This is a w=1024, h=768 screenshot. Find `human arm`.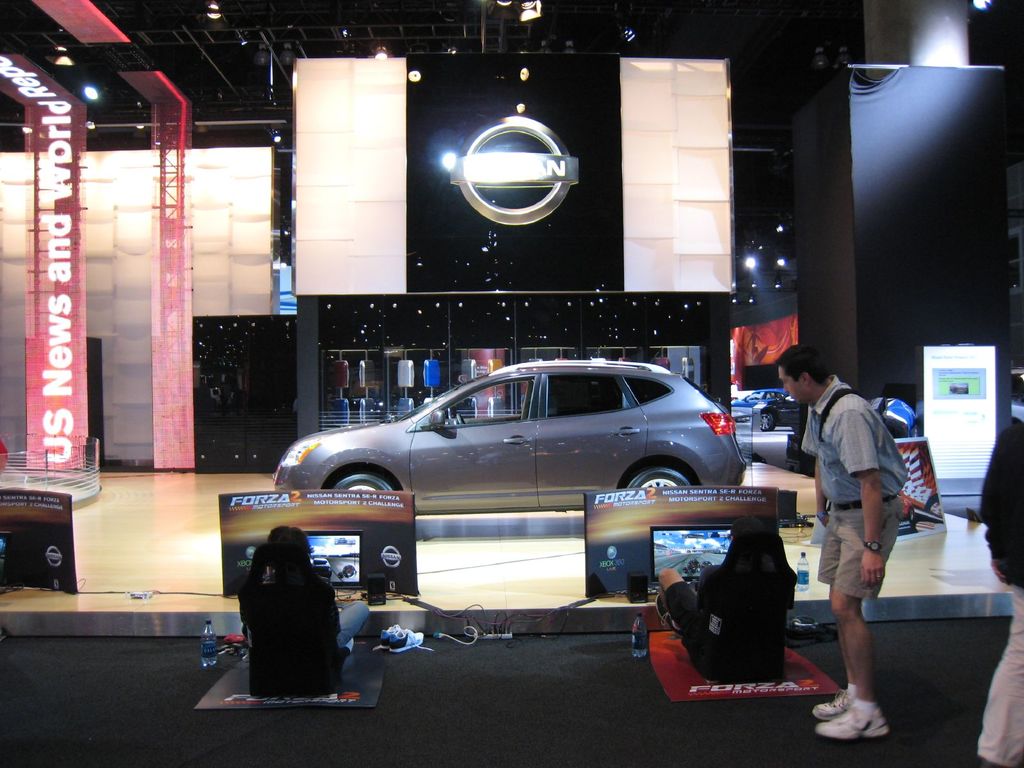
Bounding box: left=847, top=415, right=884, bottom=587.
